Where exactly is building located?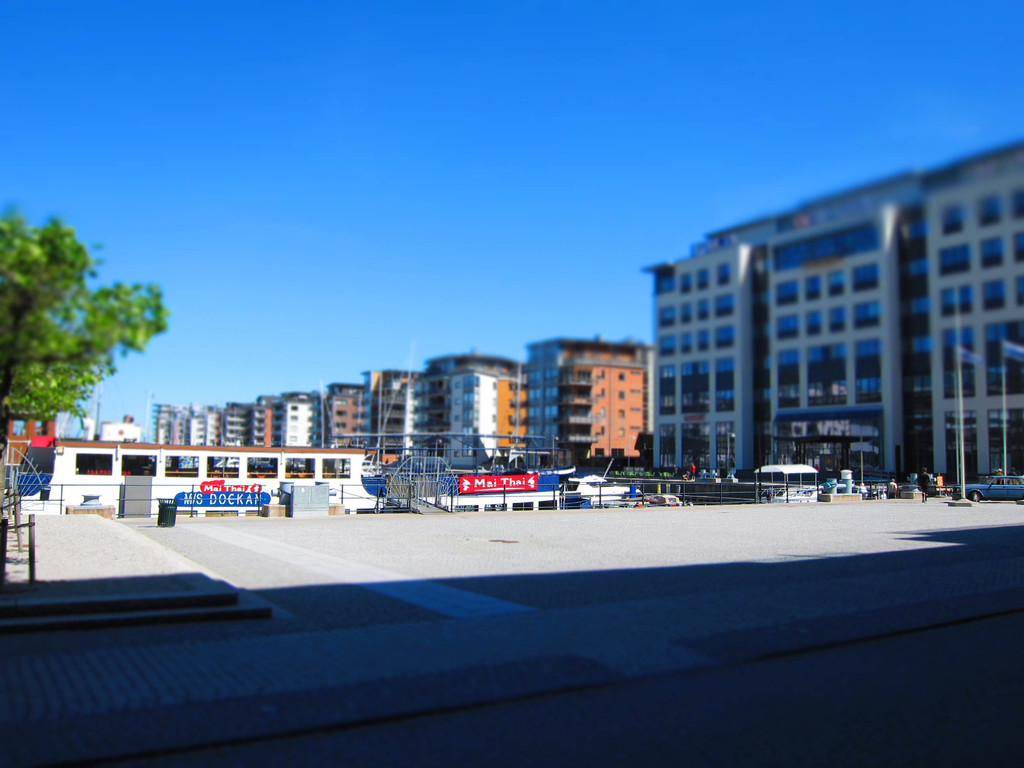
Its bounding box is {"x1": 411, "y1": 346, "x2": 526, "y2": 467}.
